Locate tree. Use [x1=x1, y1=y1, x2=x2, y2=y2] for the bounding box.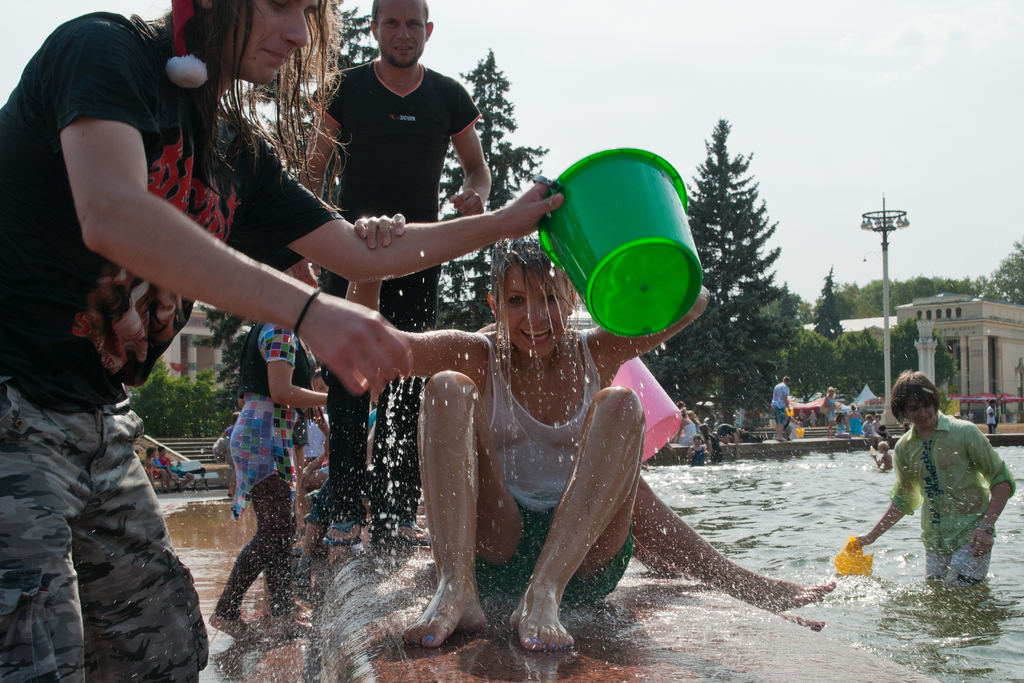
[x1=433, y1=45, x2=550, y2=313].
